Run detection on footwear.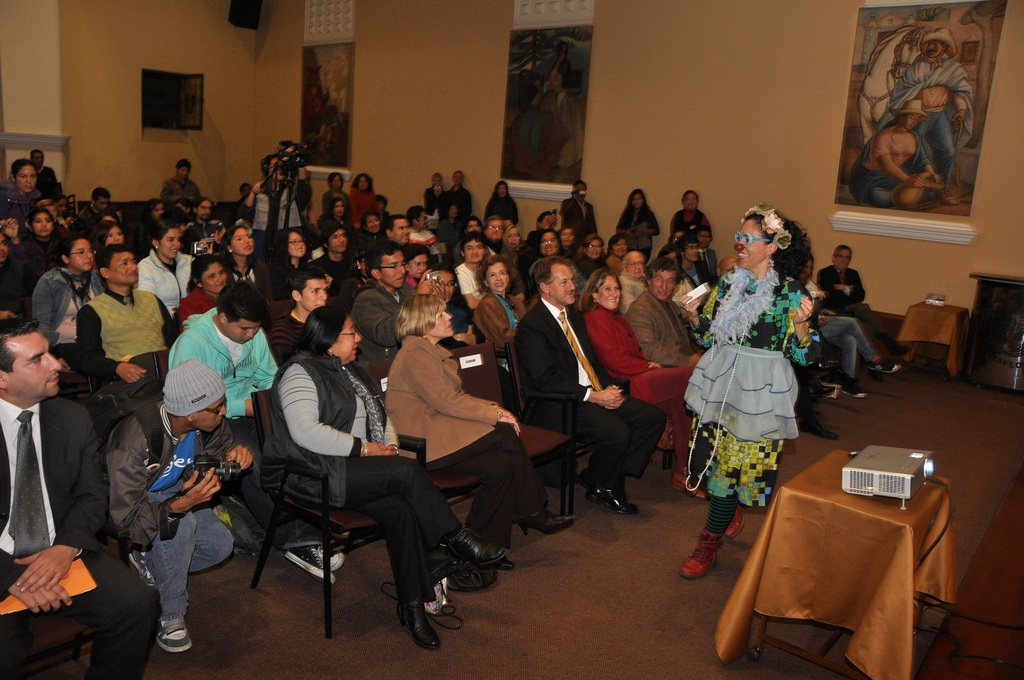
Result: box(836, 382, 867, 398).
